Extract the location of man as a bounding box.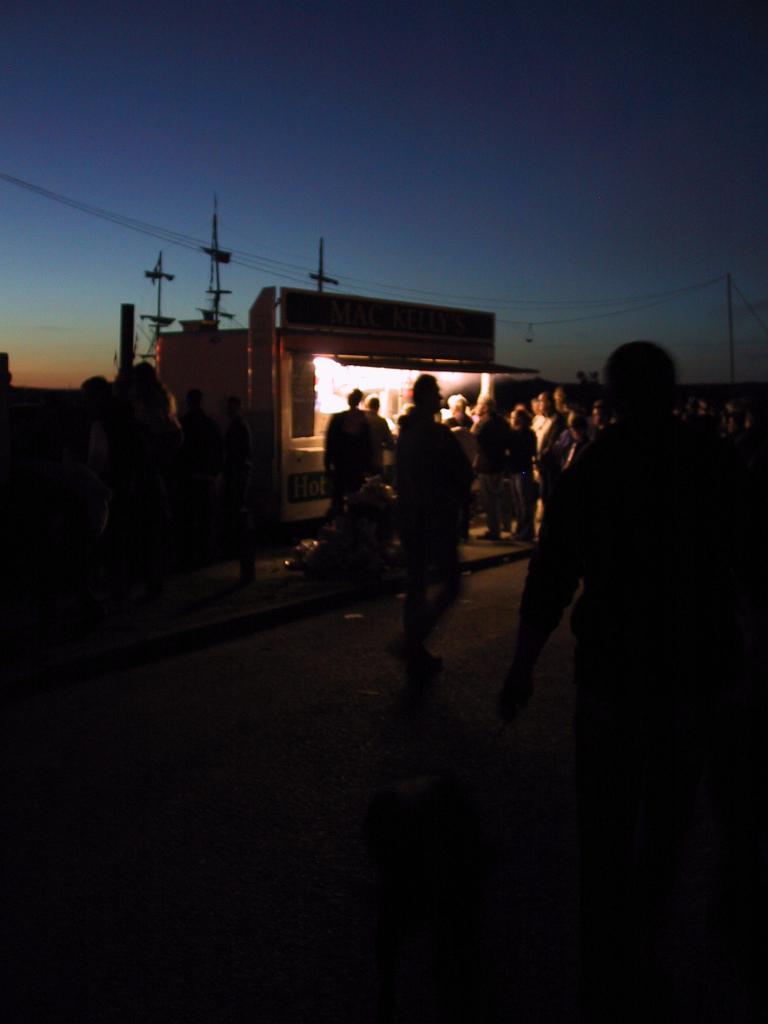
select_region(388, 371, 471, 665).
